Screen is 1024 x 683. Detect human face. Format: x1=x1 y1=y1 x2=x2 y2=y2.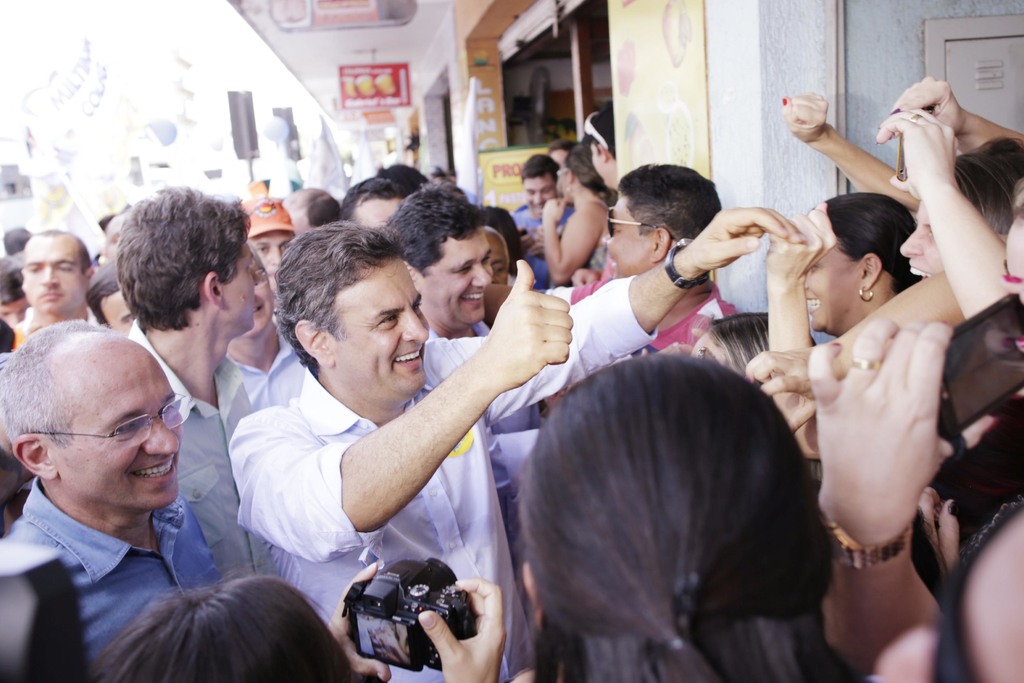
x1=523 y1=175 x2=559 y2=220.
